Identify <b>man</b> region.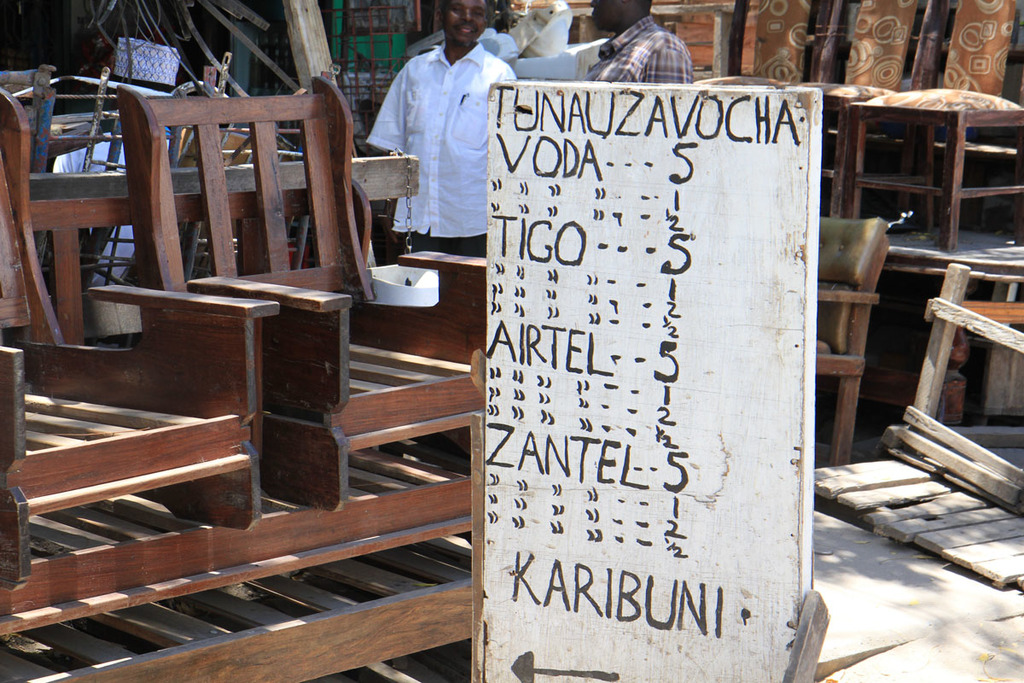
Region: bbox(585, 0, 686, 87).
